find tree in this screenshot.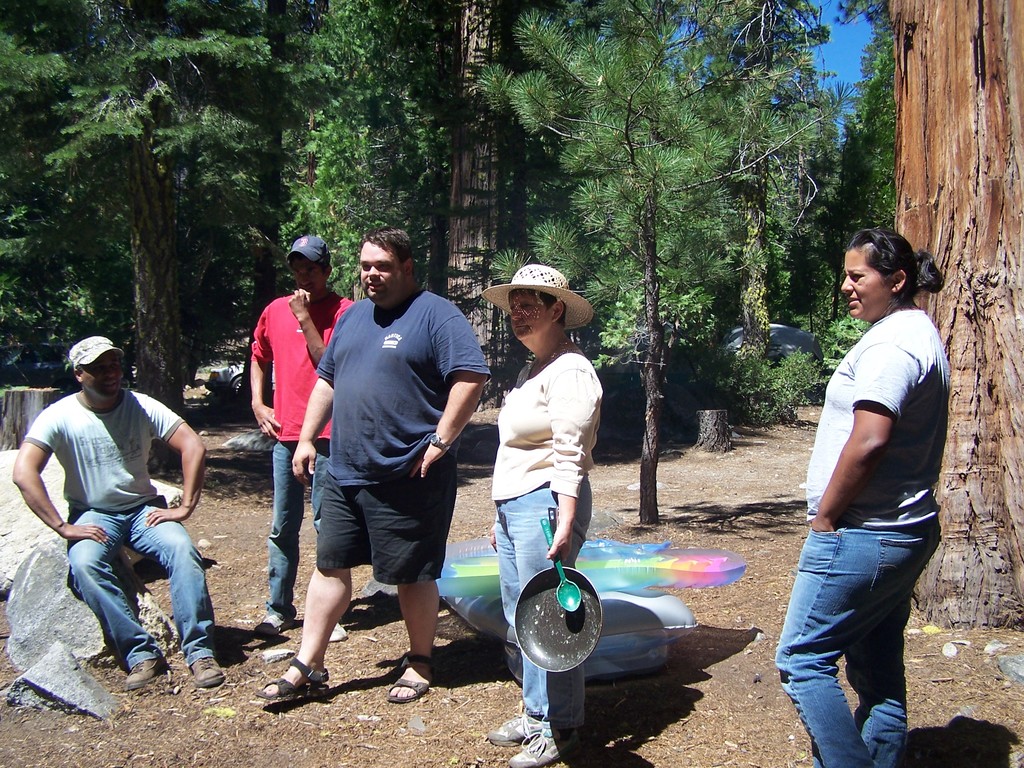
The bounding box for tree is {"left": 650, "top": 0, "right": 1021, "bottom": 616}.
